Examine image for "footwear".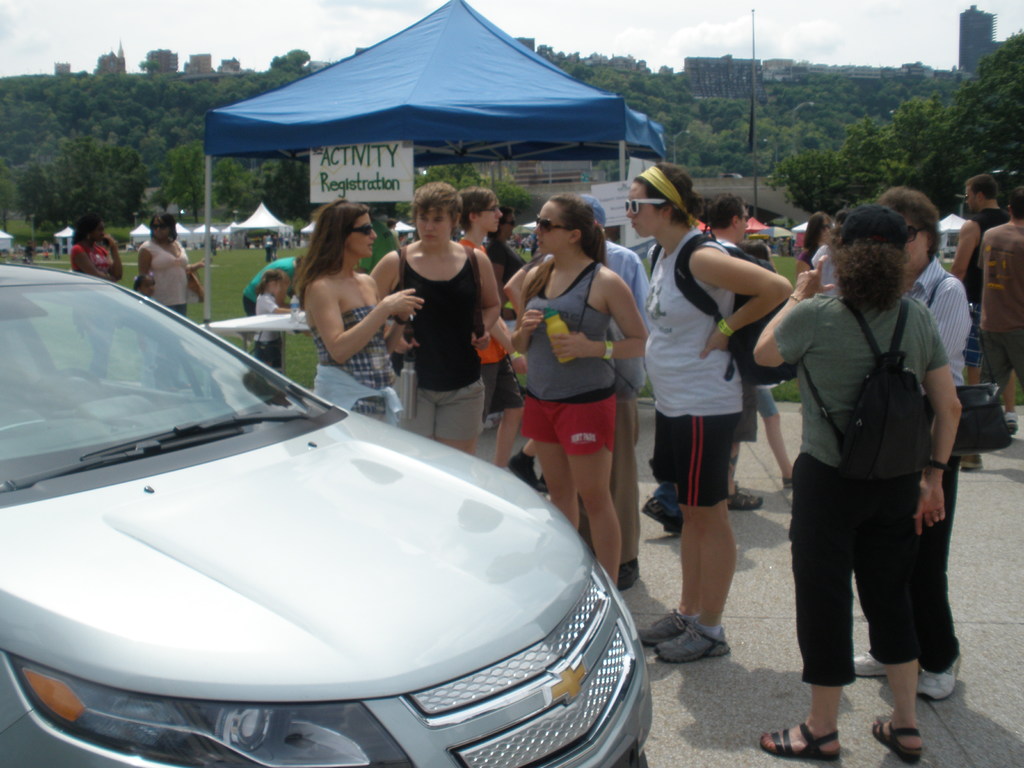
Examination result: locate(874, 718, 918, 764).
